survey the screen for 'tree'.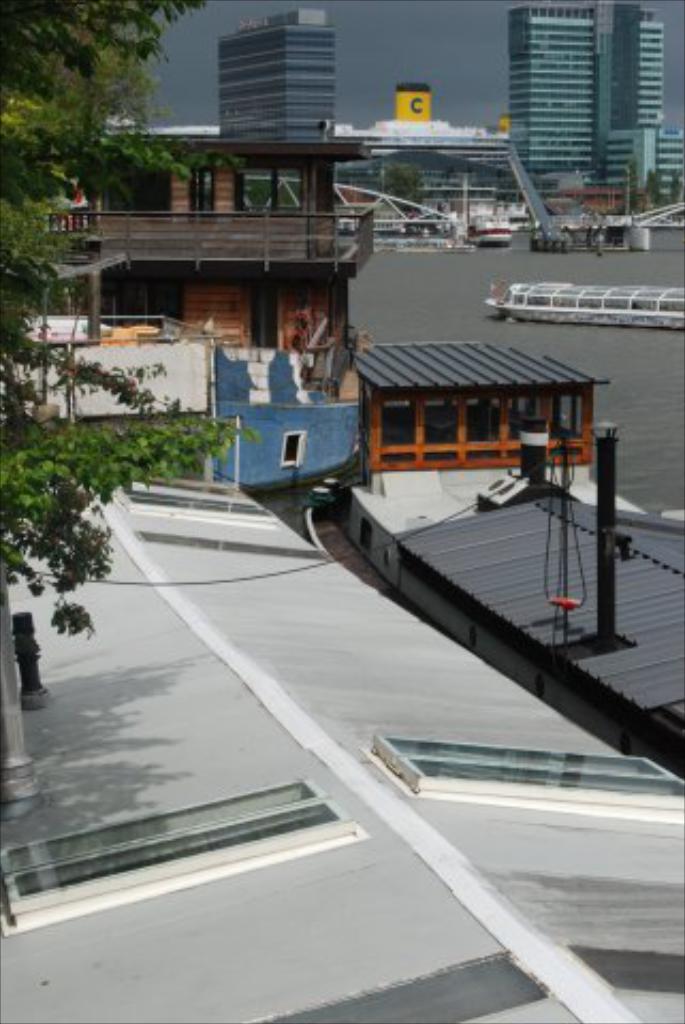
Survey found: {"left": 0, "top": 0, "right": 265, "bottom": 642}.
